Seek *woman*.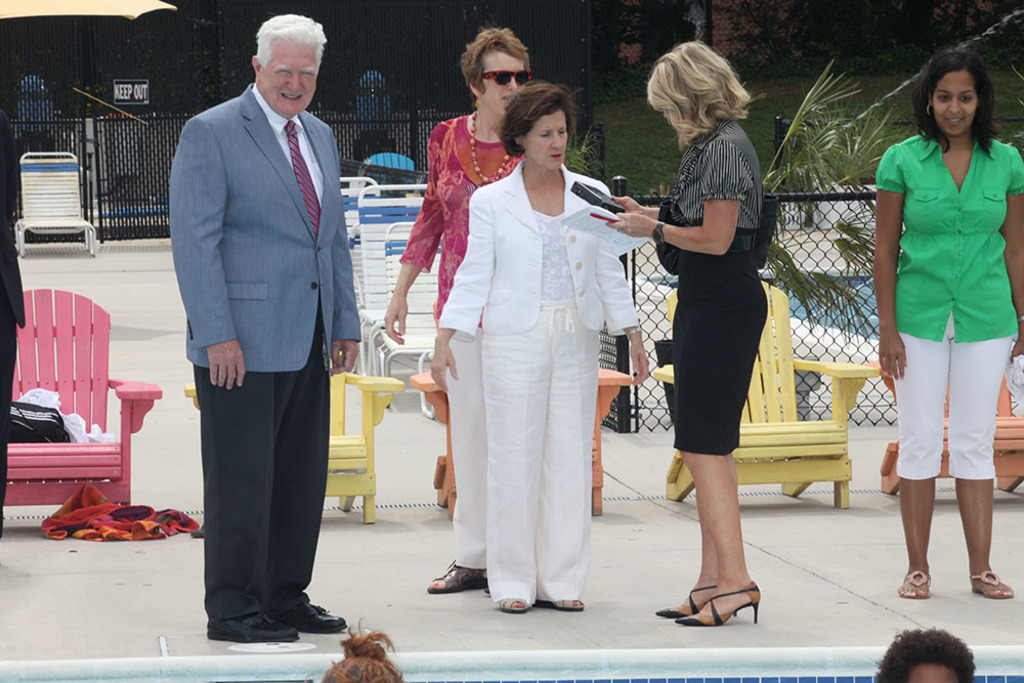
[604, 43, 768, 629].
